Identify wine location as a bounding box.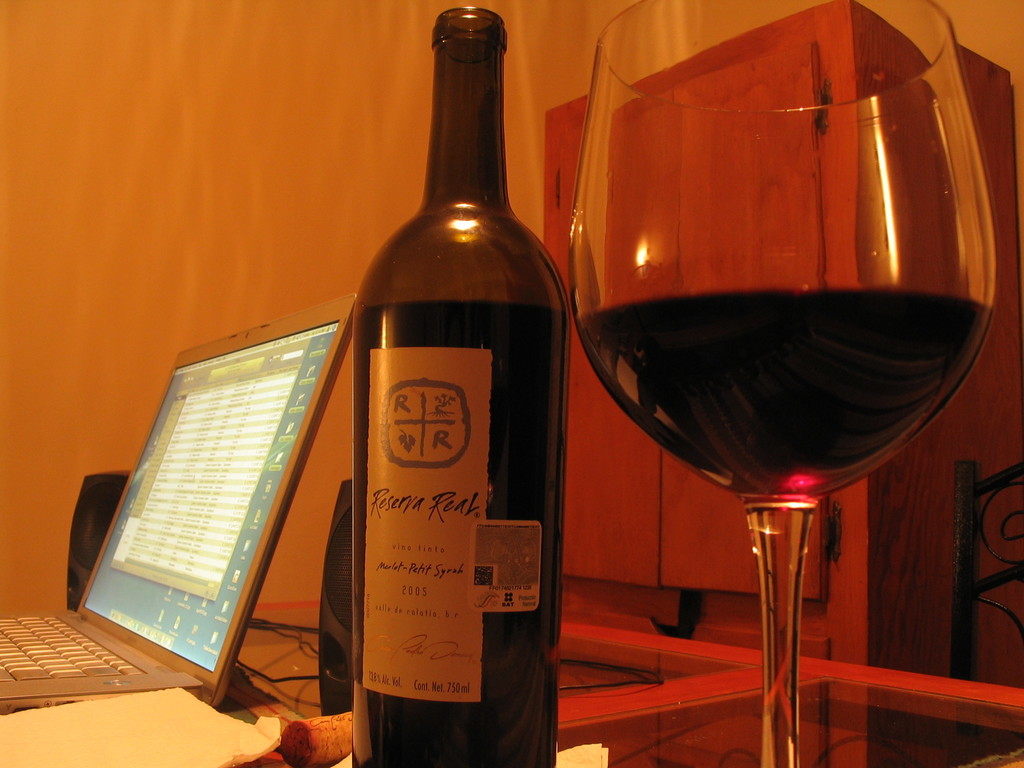
[left=355, top=298, right=570, bottom=767].
